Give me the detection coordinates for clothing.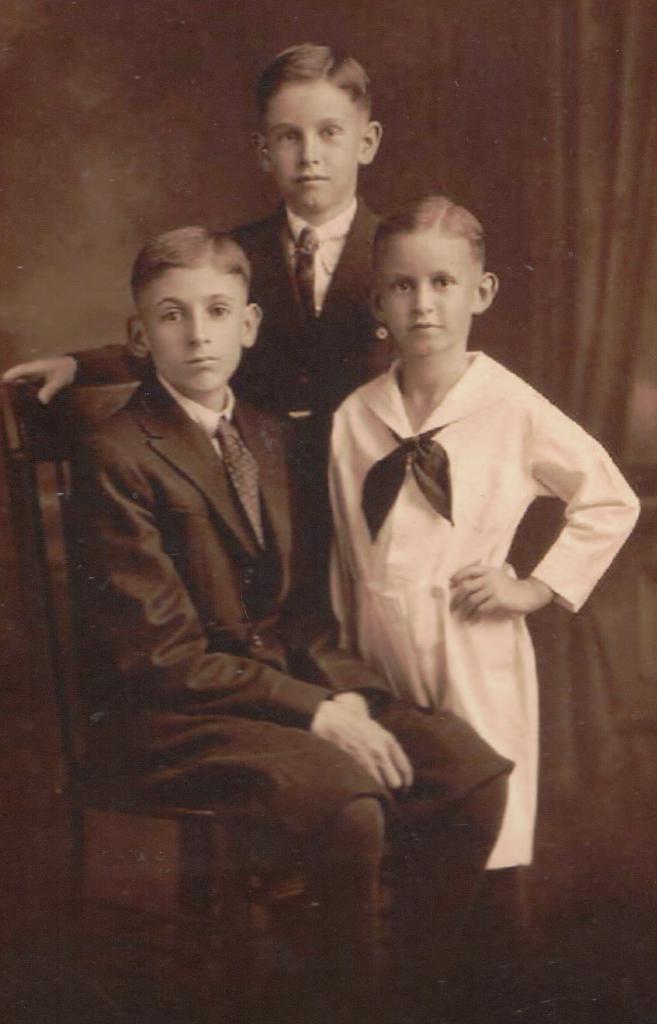
rect(226, 172, 380, 475).
